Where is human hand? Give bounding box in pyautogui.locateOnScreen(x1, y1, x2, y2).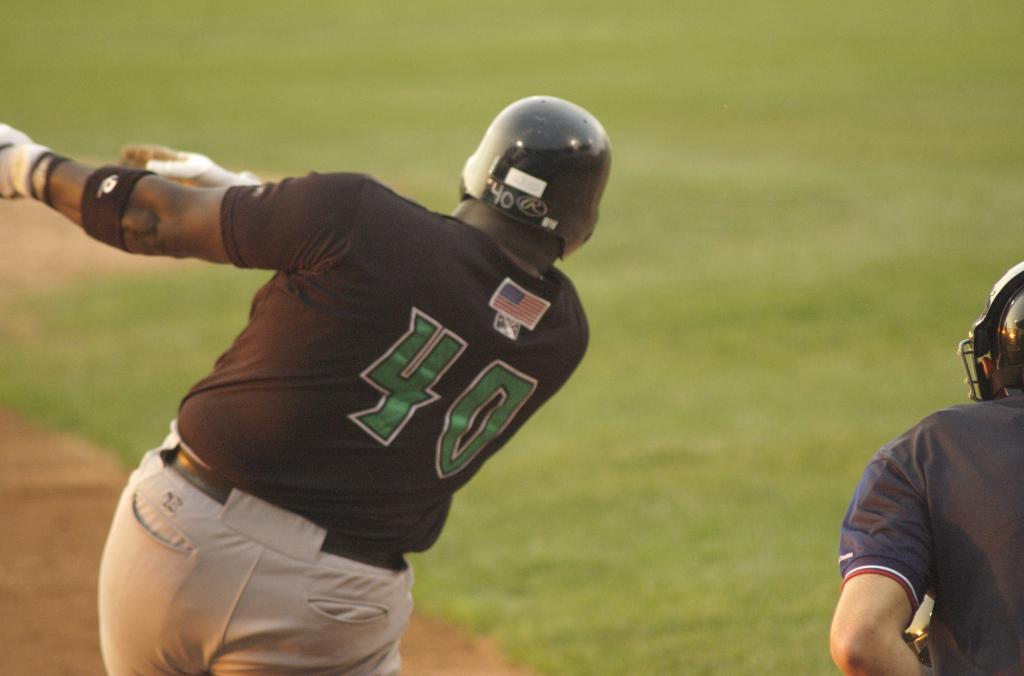
pyautogui.locateOnScreen(0, 117, 42, 199).
